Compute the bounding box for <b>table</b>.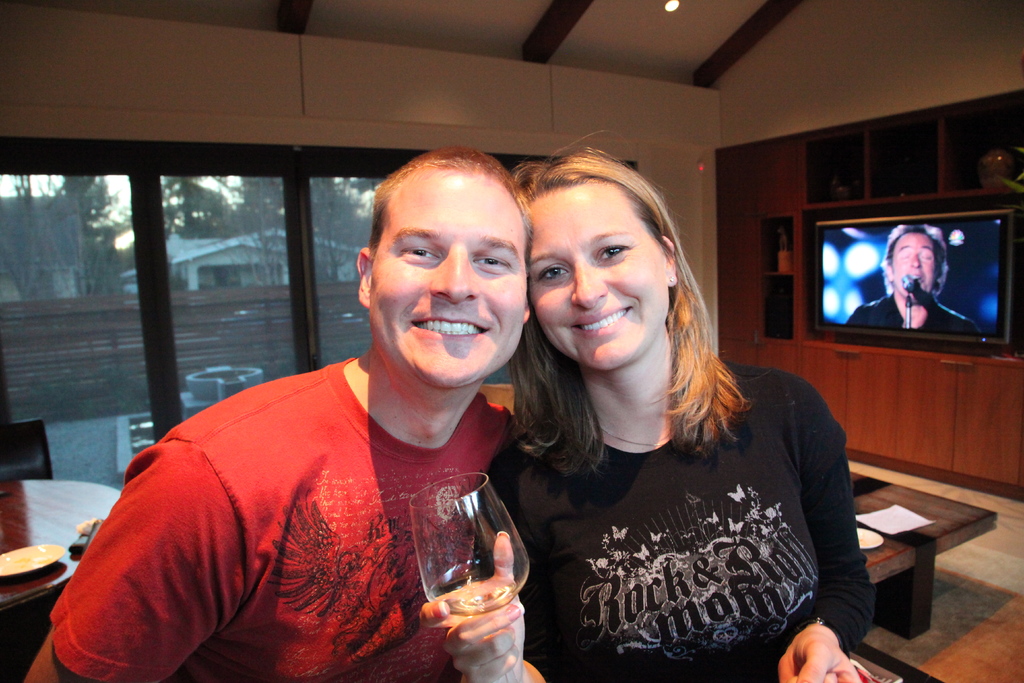
box=[0, 481, 124, 682].
